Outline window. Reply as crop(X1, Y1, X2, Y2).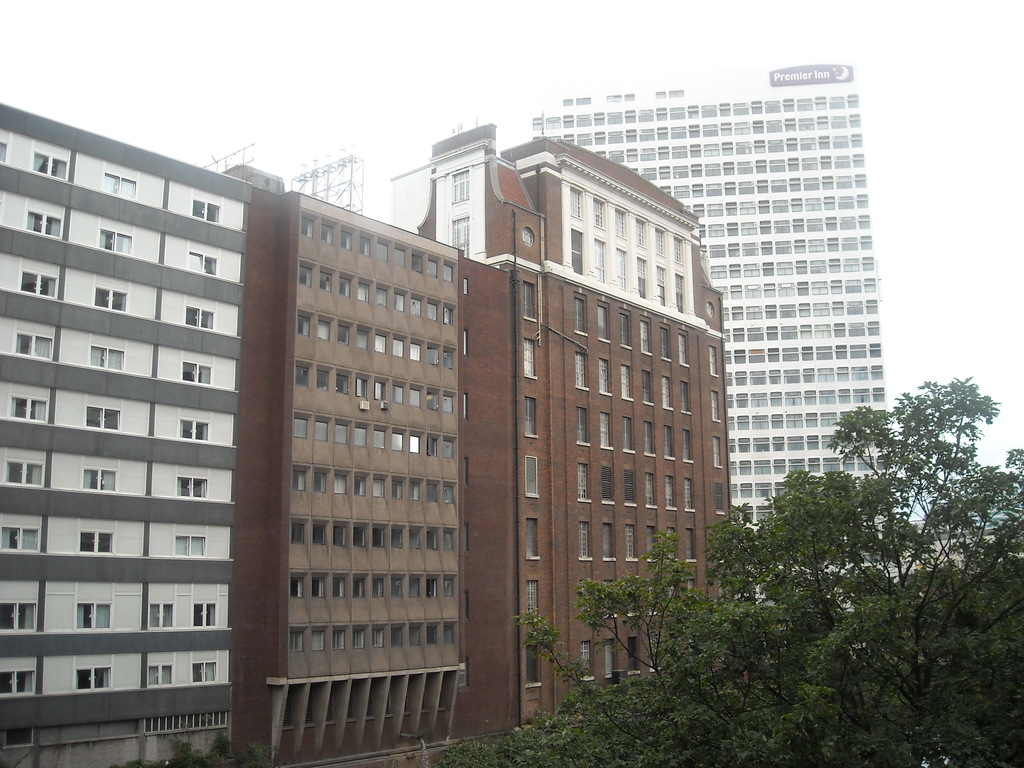
crop(792, 239, 803, 254).
